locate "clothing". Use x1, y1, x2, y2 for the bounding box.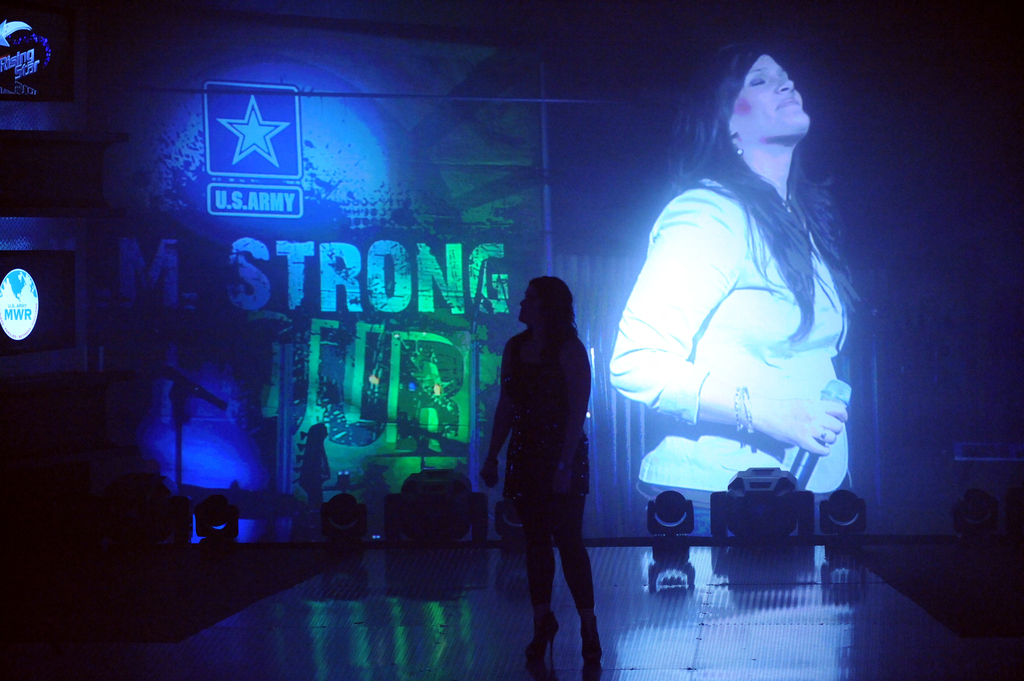
495, 319, 591, 516.
